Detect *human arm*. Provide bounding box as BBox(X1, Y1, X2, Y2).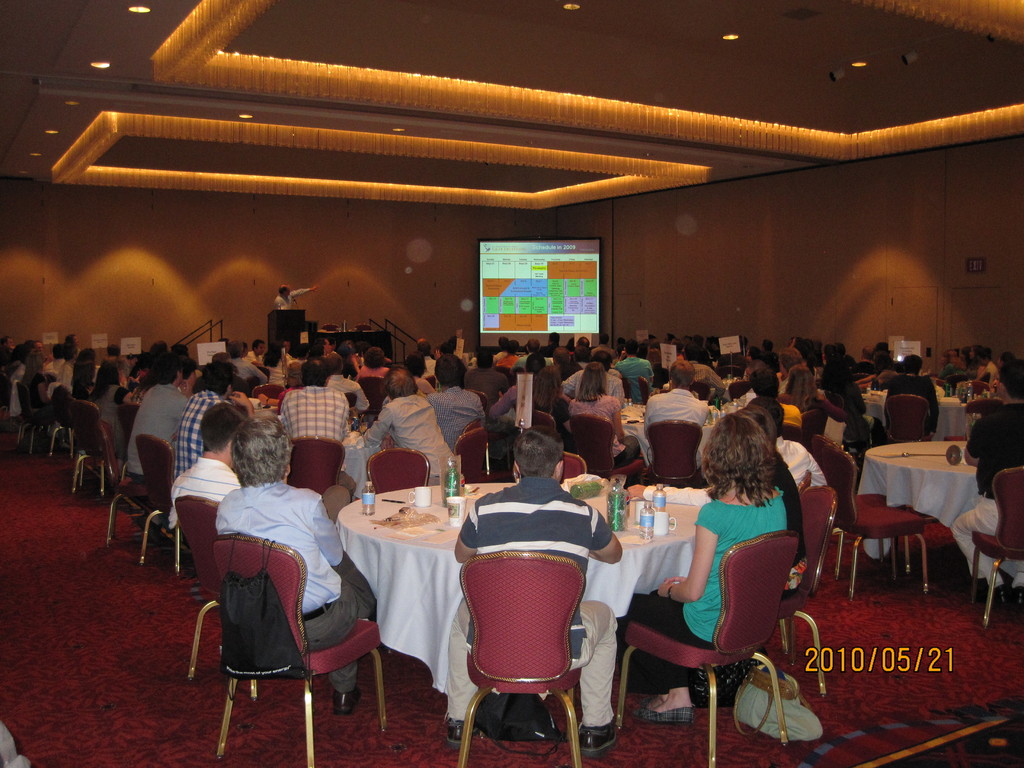
BBox(613, 396, 628, 444).
